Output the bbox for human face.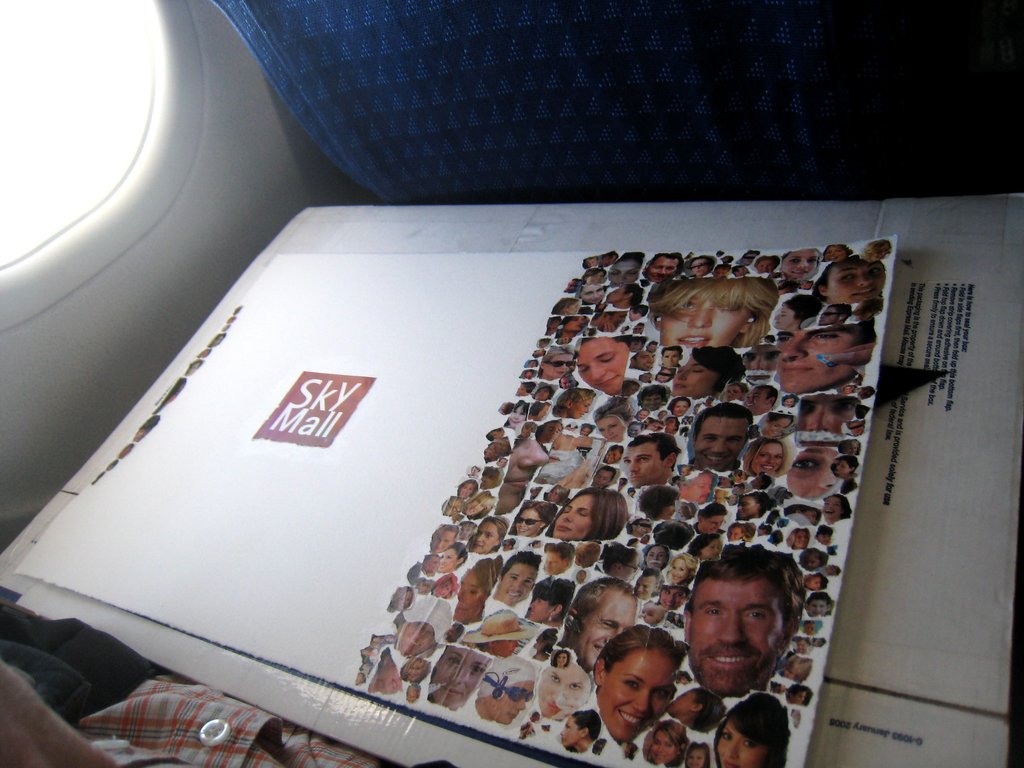
{"left": 614, "top": 257, "right": 637, "bottom": 282}.
